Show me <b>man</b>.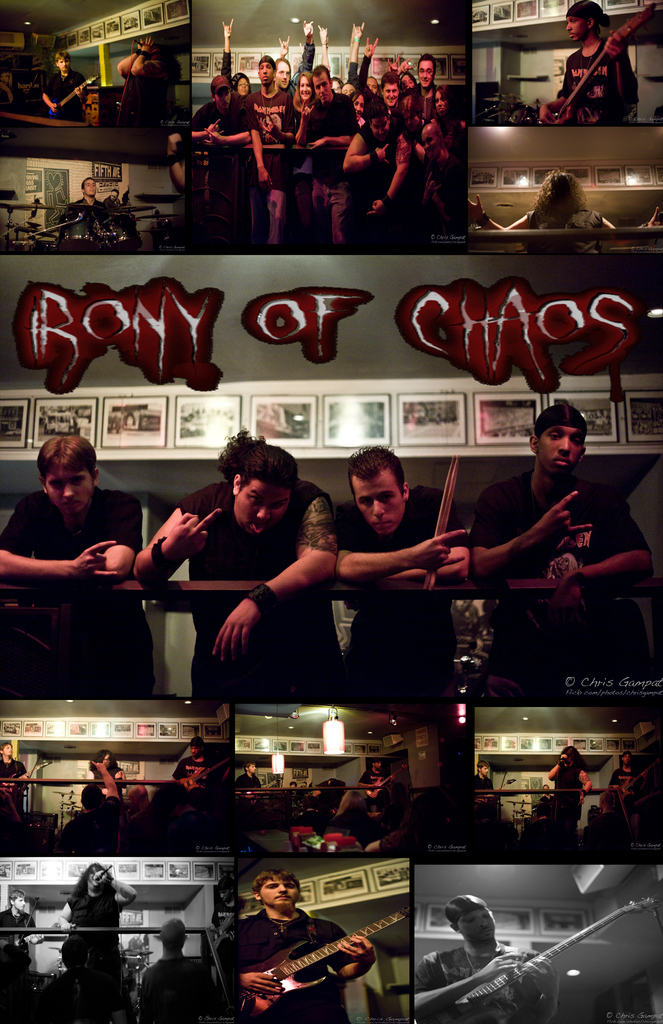
<b>man</b> is here: left=56, top=862, right=139, bottom=984.
